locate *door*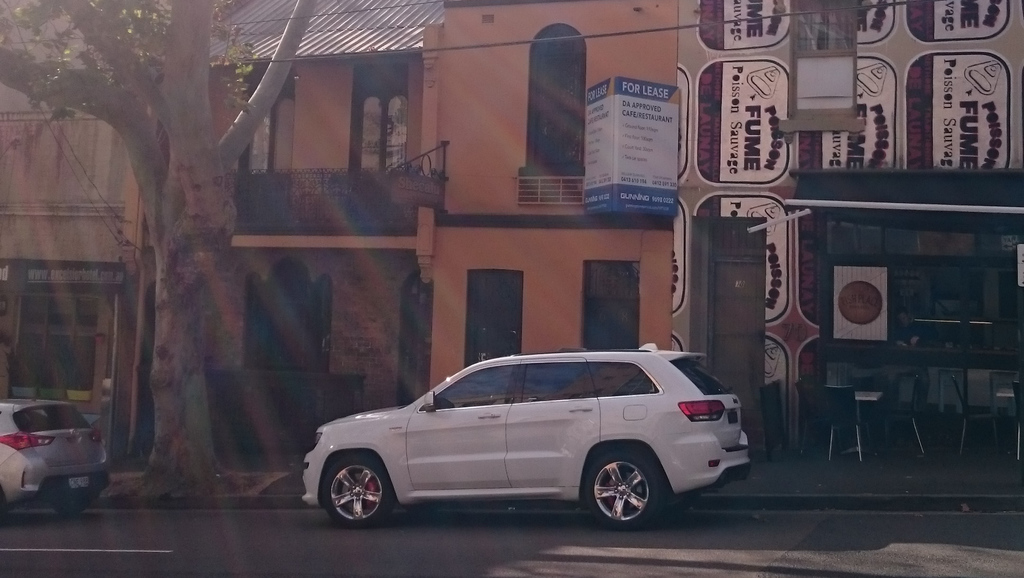
select_region(580, 264, 641, 353)
